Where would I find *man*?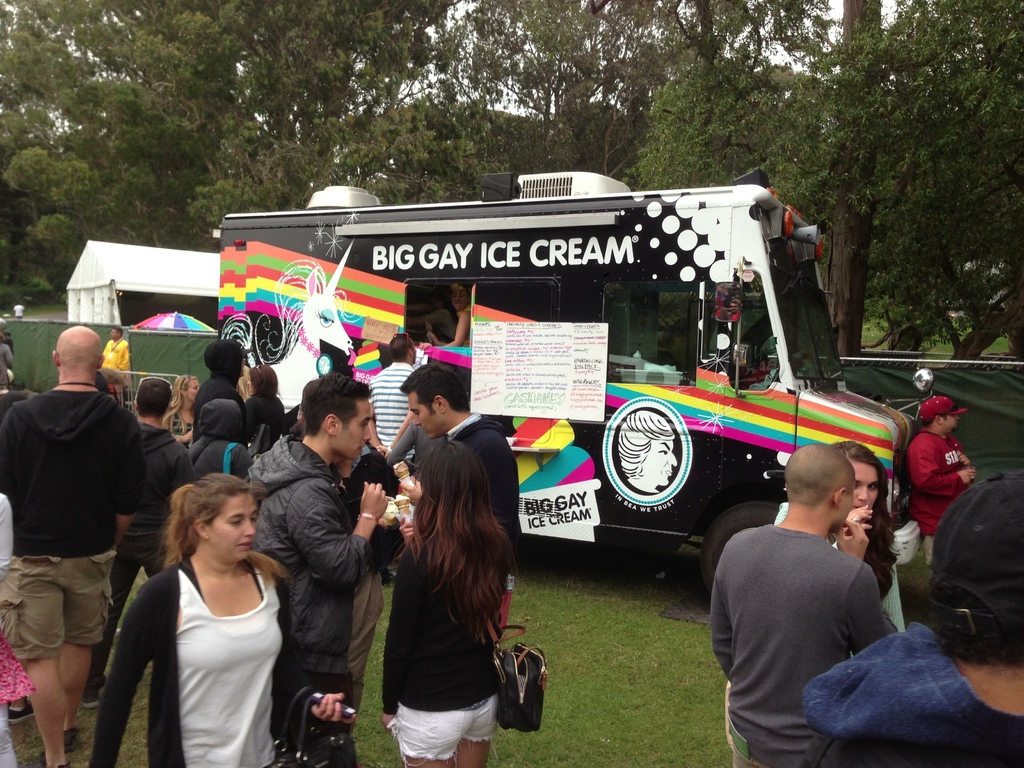
At 799, 472, 1023, 767.
